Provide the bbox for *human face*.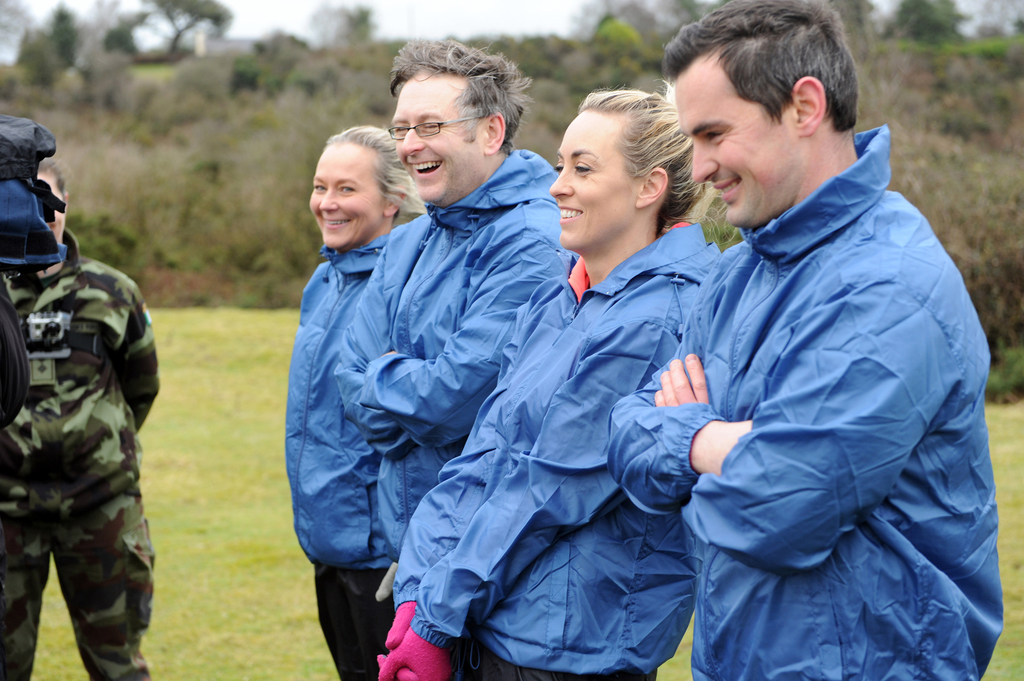
box=[388, 71, 481, 205].
